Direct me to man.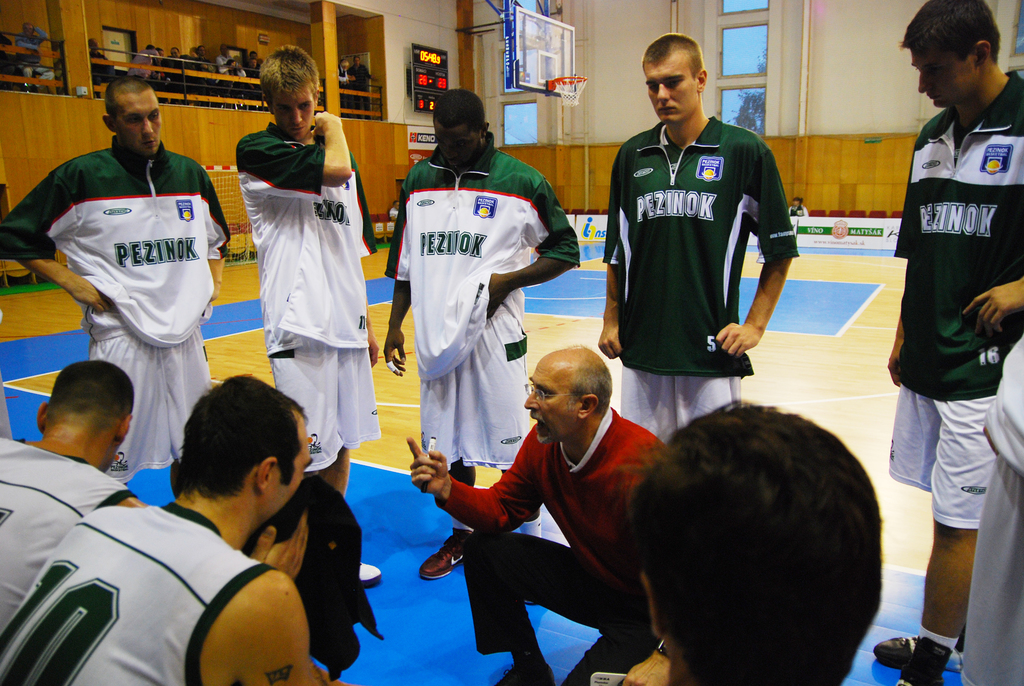
Direction: left=876, top=0, right=1023, bottom=673.
